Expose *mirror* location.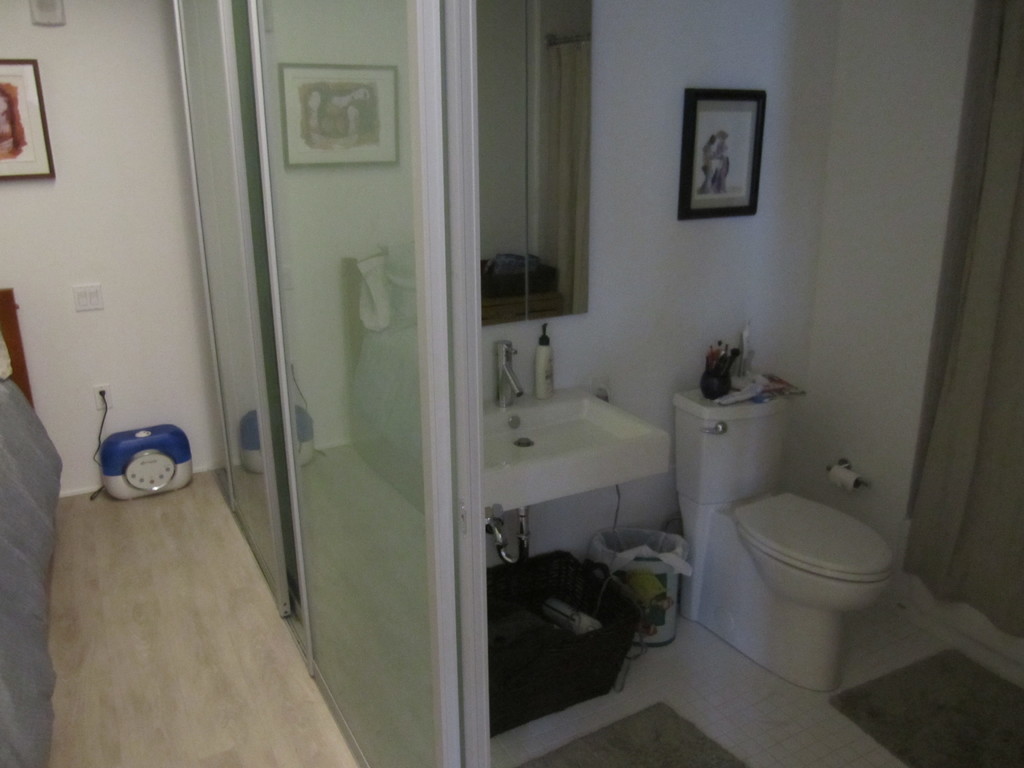
Exposed at {"left": 179, "top": 0, "right": 276, "bottom": 595}.
